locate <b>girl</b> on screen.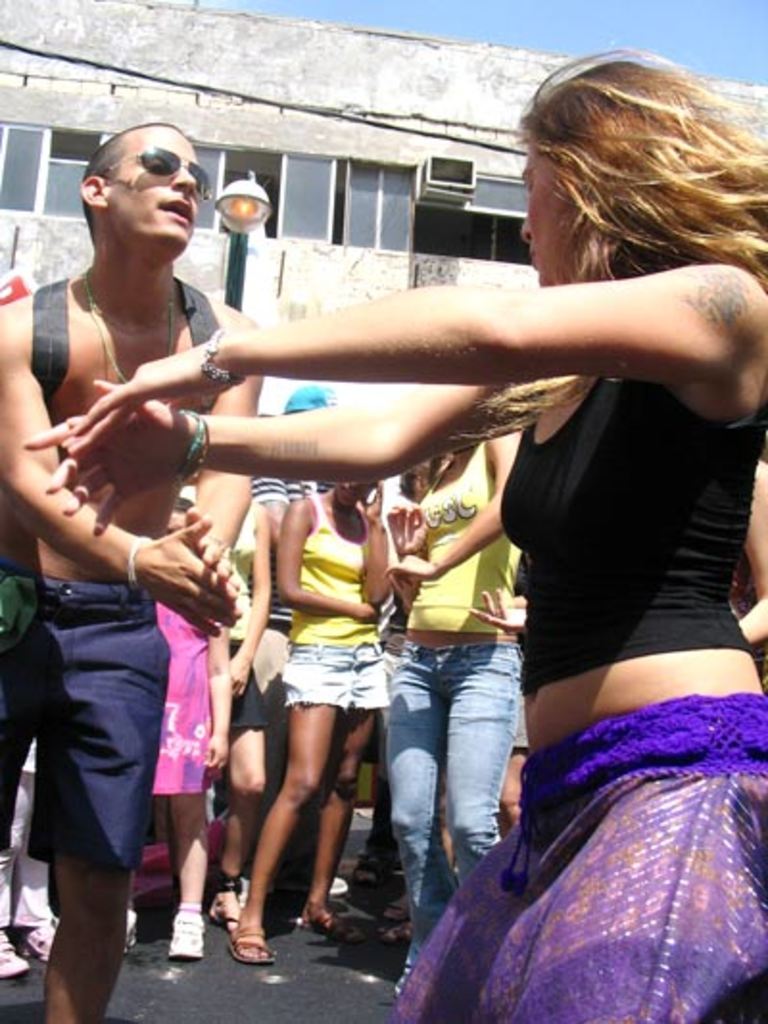
On screen at (29,48,766,1022).
